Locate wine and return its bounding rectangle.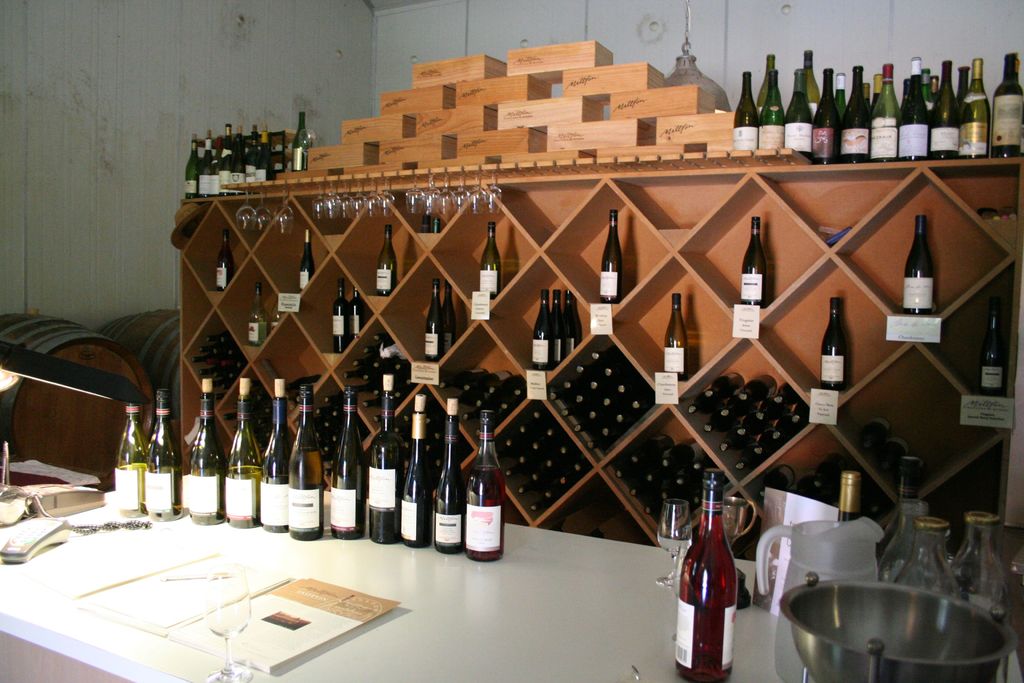
left=145, top=465, right=182, bottom=520.
